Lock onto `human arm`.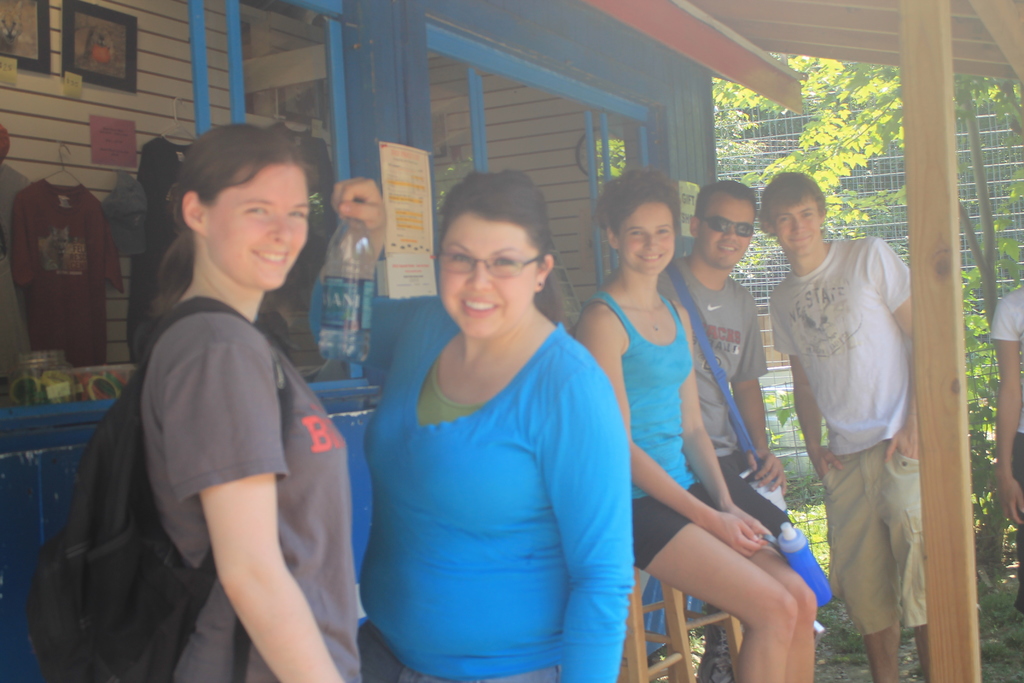
Locked: <region>768, 296, 844, 477</region>.
